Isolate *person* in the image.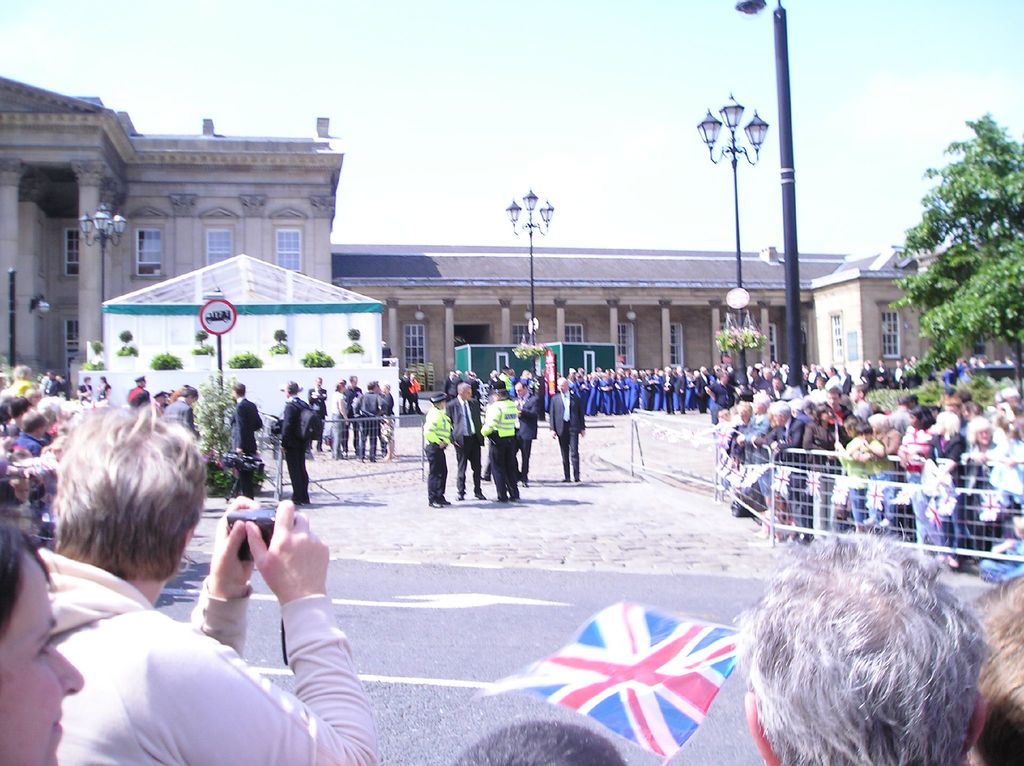
Isolated region: 341/374/364/416.
